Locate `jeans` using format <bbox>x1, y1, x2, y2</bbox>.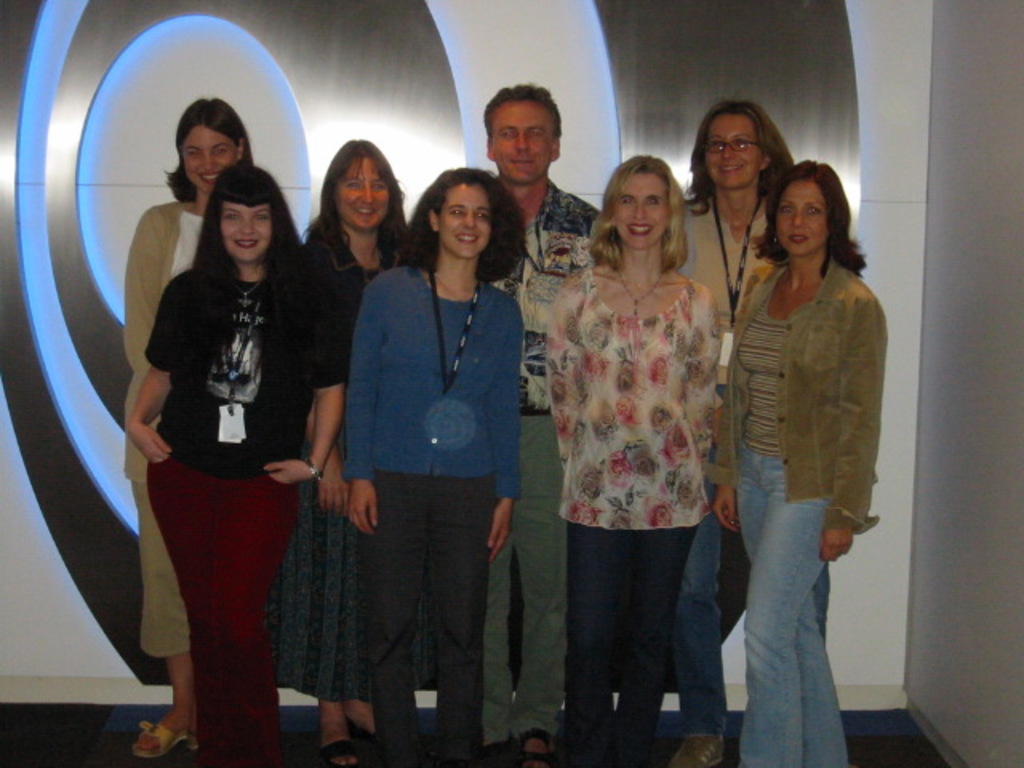
<bbox>366, 467, 491, 766</bbox>.
